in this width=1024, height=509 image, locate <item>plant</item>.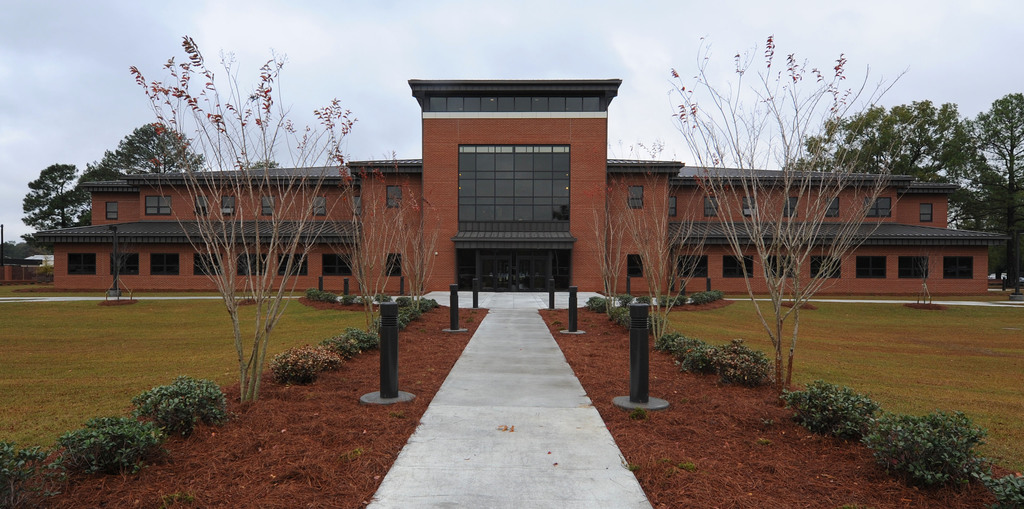
Bounding box: bbox(855, 392, 1013, 487).
